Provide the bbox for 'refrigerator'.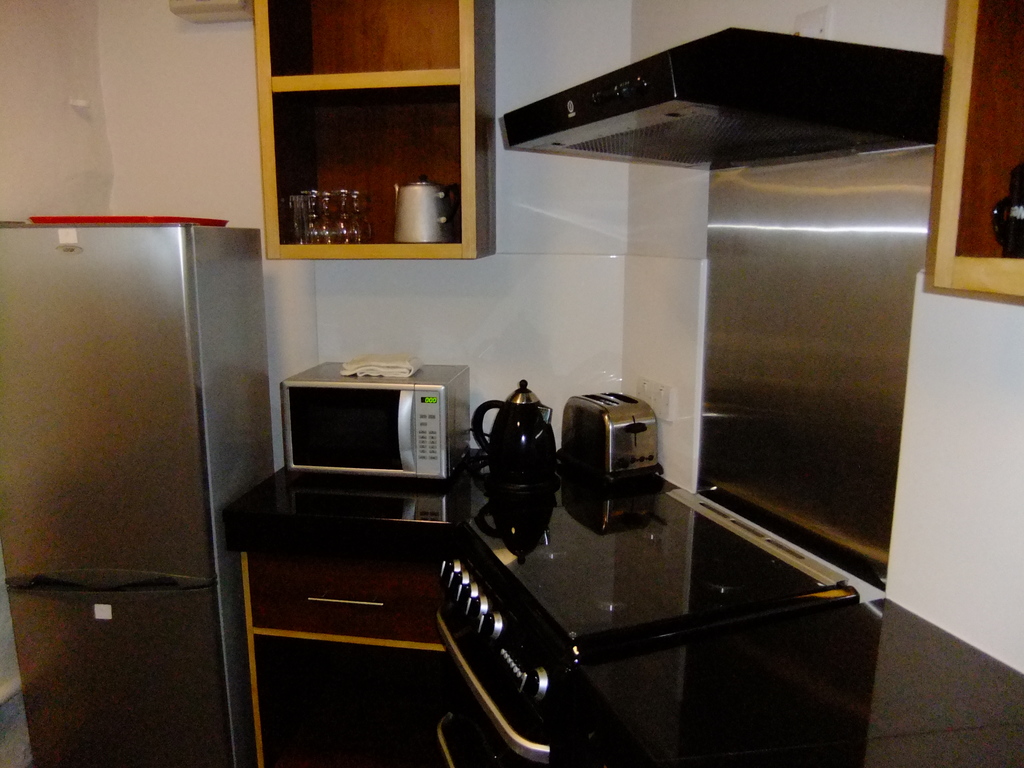
crop(8, 205, 243, 753).
